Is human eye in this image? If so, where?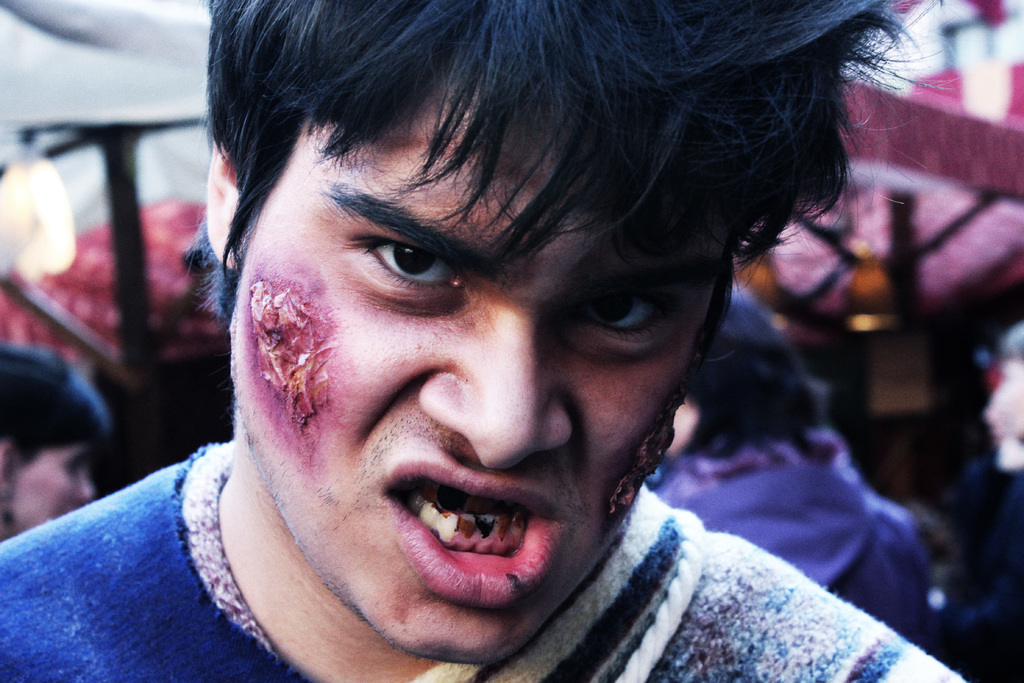
Yes, at <box>564,284,700,356</box>.
